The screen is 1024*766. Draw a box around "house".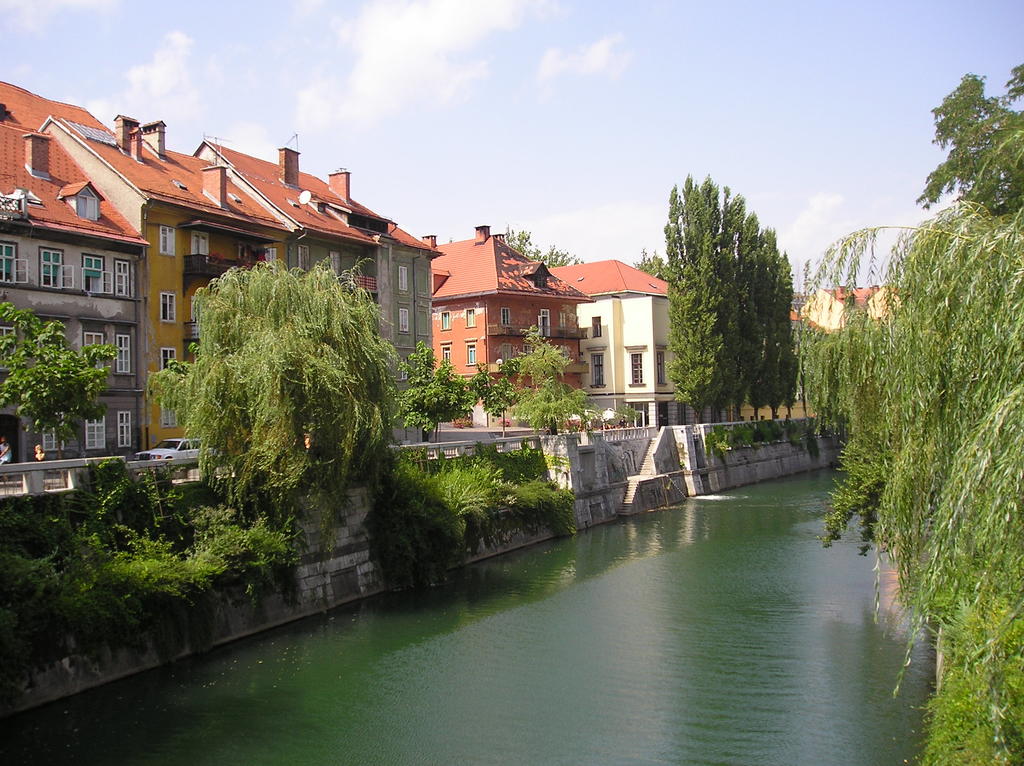
detection(429, 200, 588, 419).
